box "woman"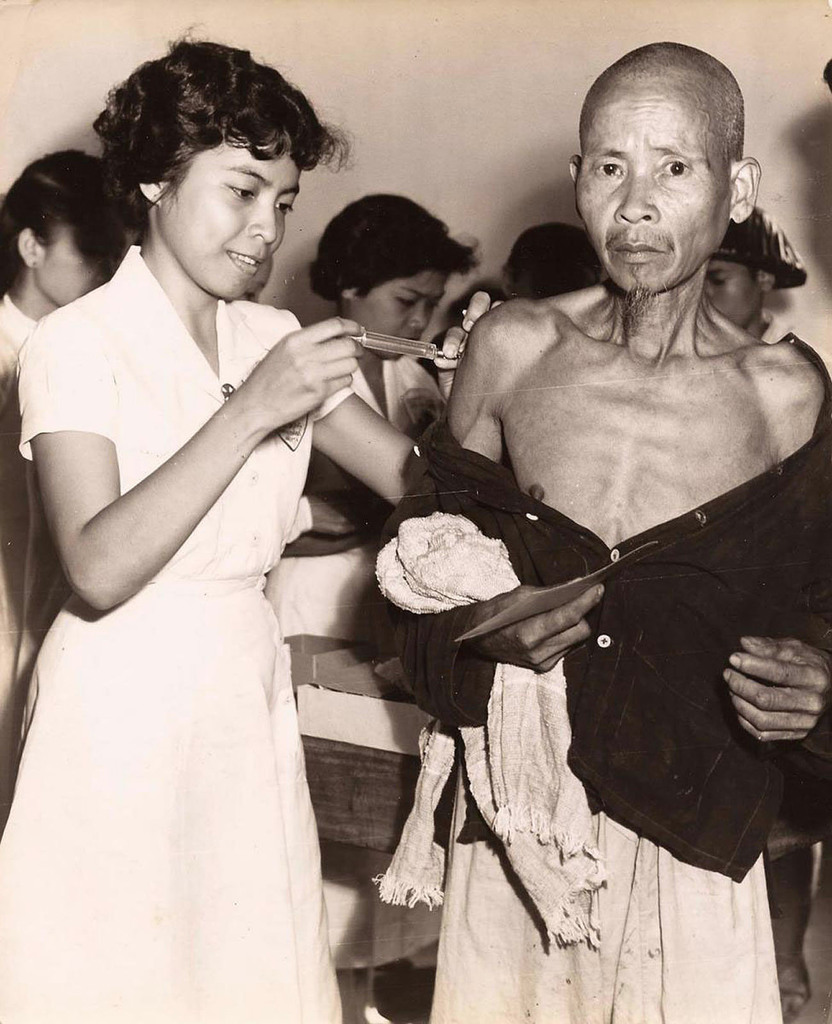
0 22 429 1023
